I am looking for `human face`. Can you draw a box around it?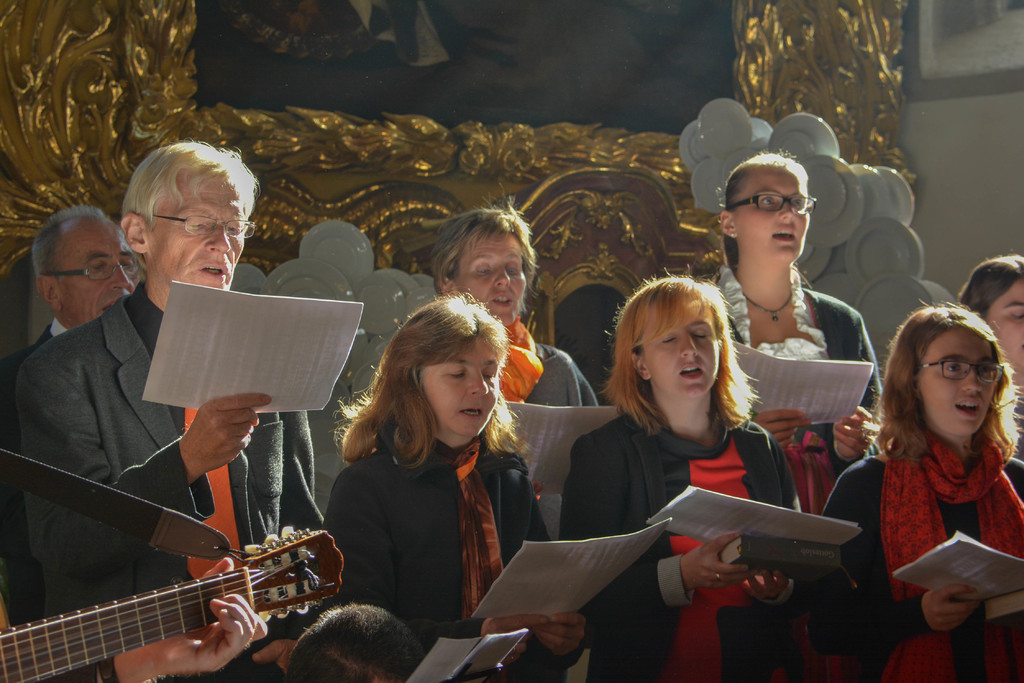
Sure, the bounding box is region(420, 332, 500, 440).
